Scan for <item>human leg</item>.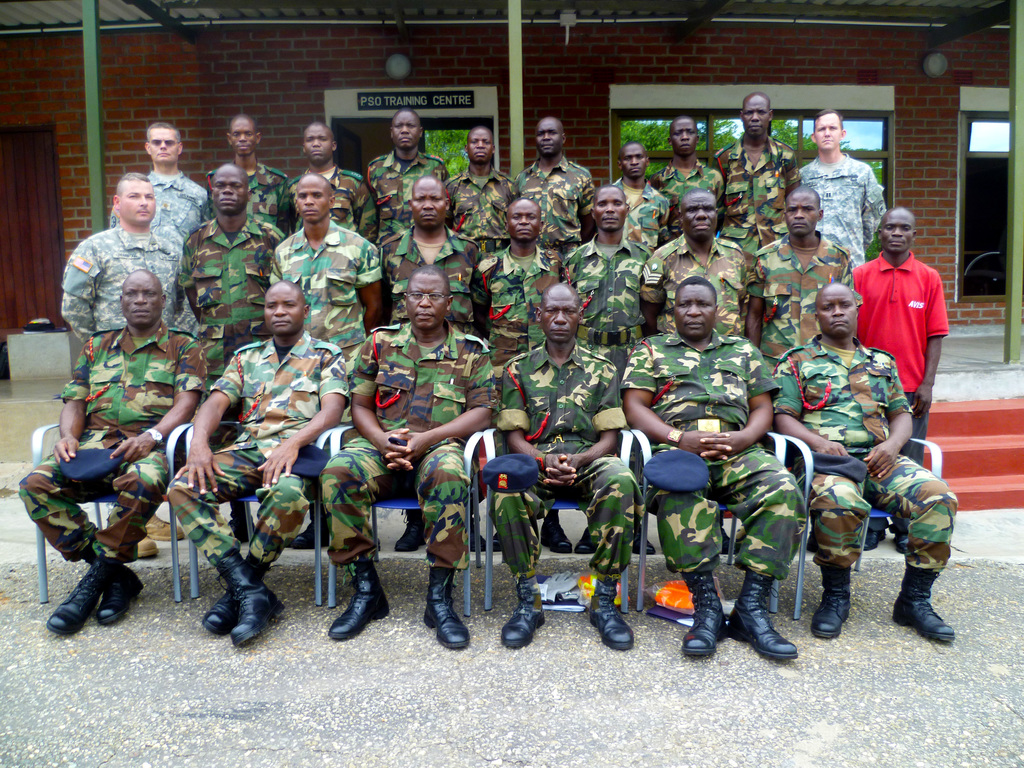
Scan result: crop(207, 471, 304, 631).
